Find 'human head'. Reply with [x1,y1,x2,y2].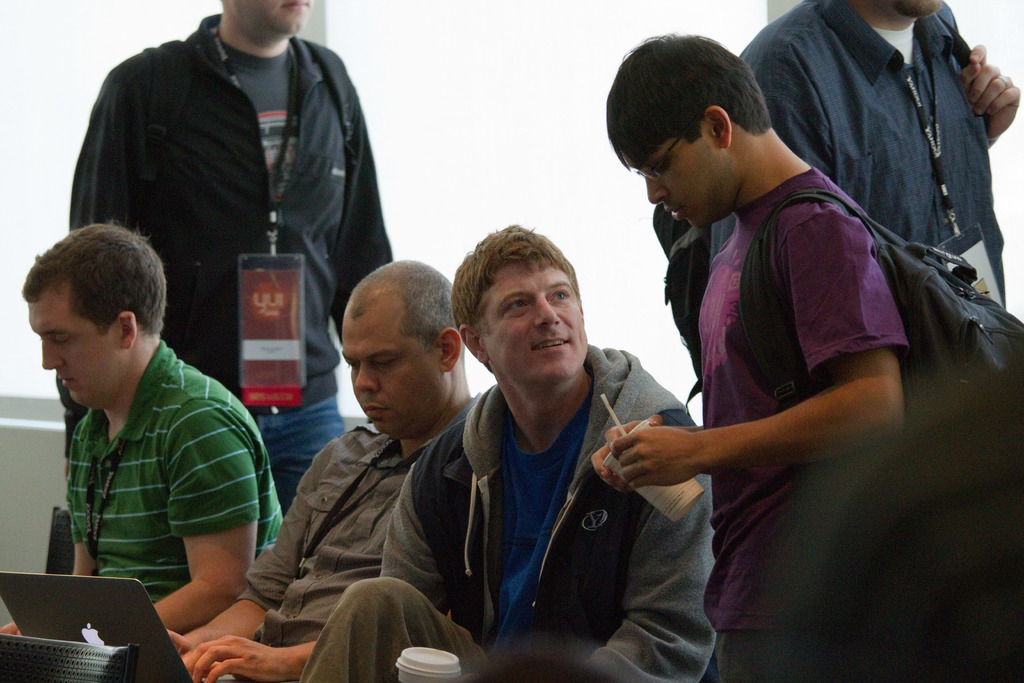
[326,256,465,428].
